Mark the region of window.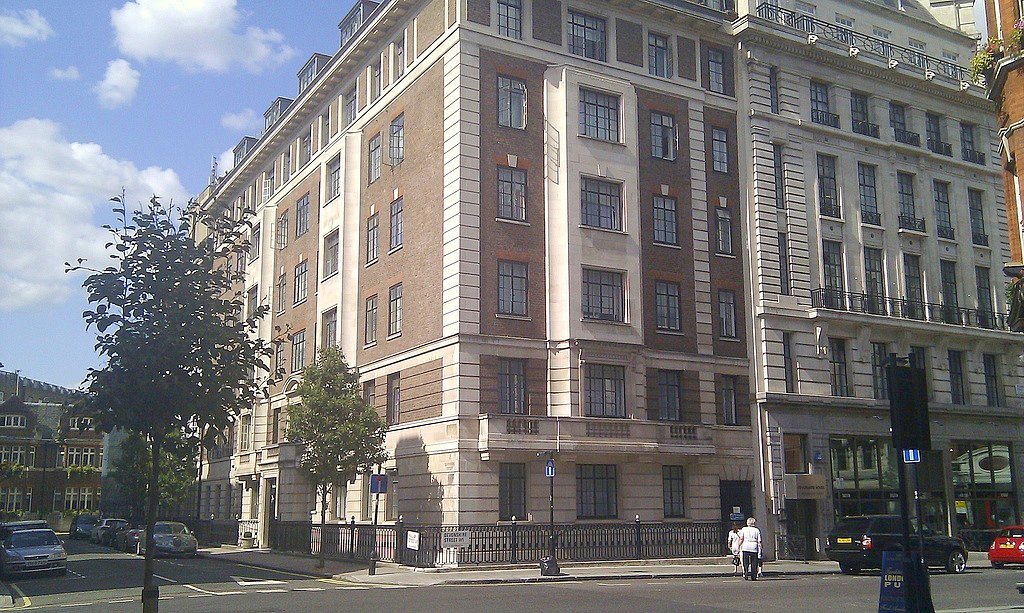
Region: 794, 0, 821, 39.
